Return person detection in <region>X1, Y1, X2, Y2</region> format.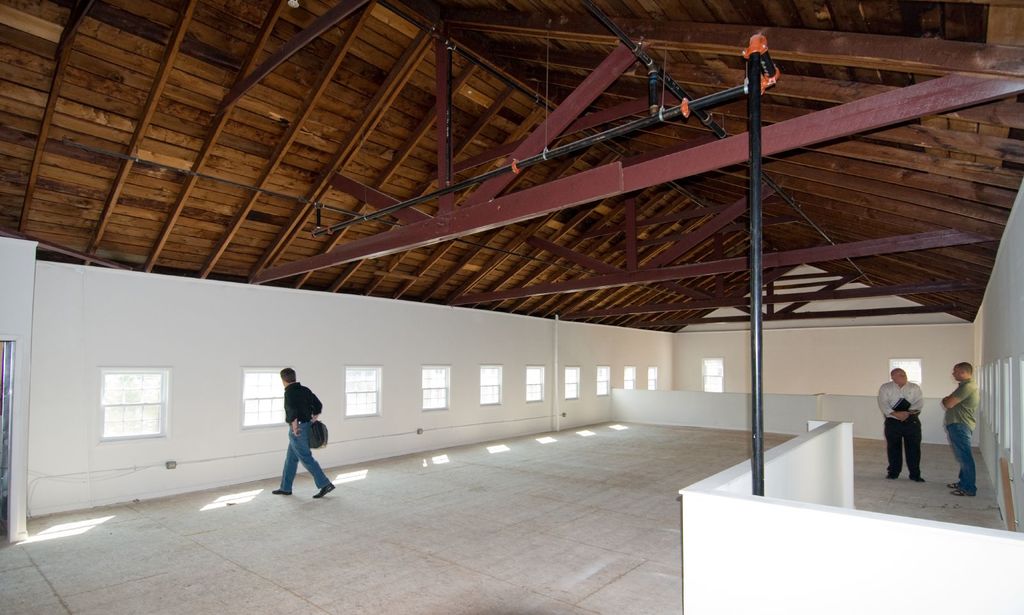
<region>266, 376, 324, 503</region>.
